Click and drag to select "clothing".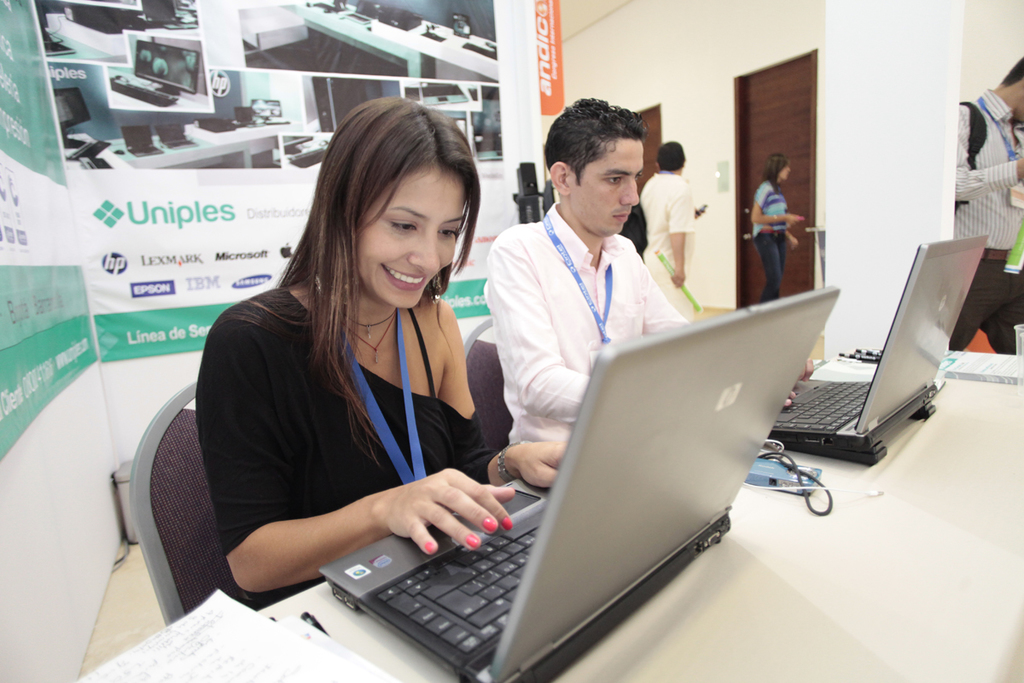
Selection: (left=198, top=284, right=497, bottom=606).
